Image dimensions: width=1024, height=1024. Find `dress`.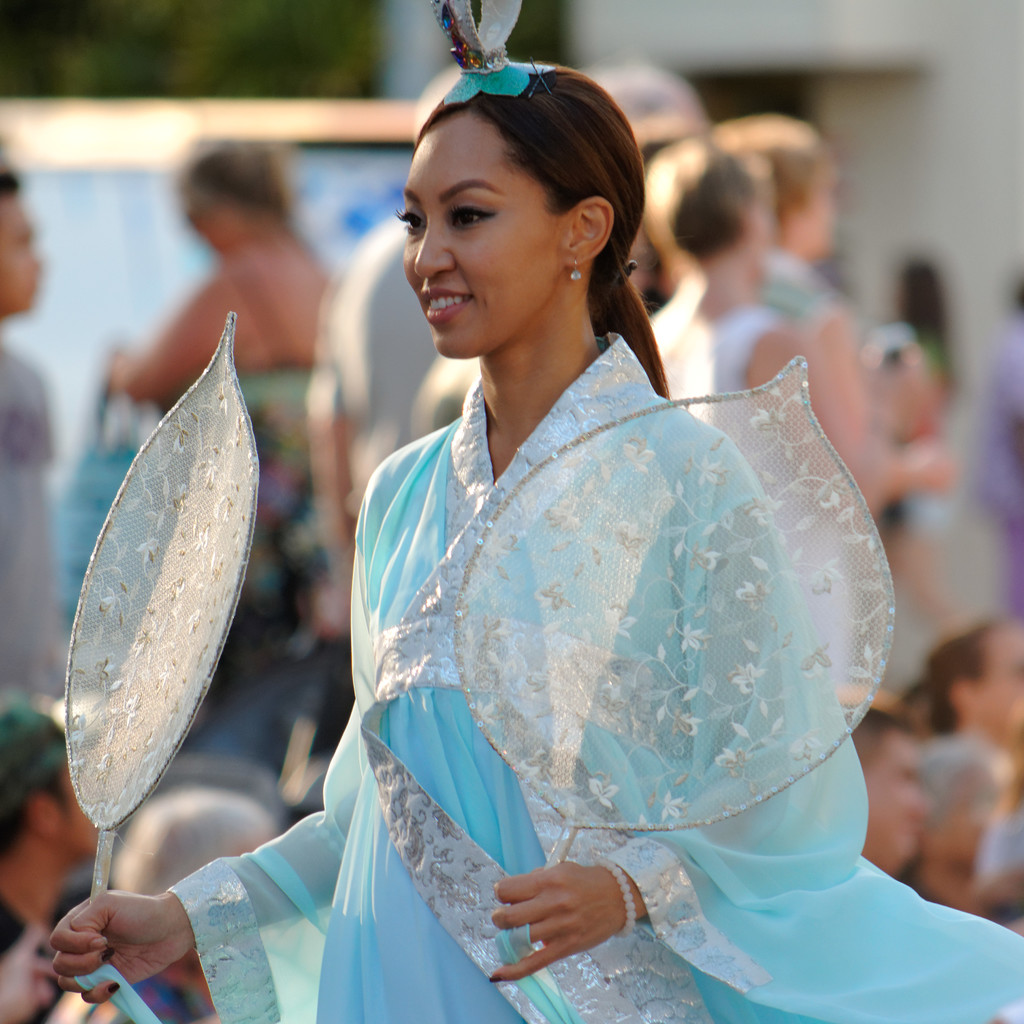
170:332:1023:1023.
